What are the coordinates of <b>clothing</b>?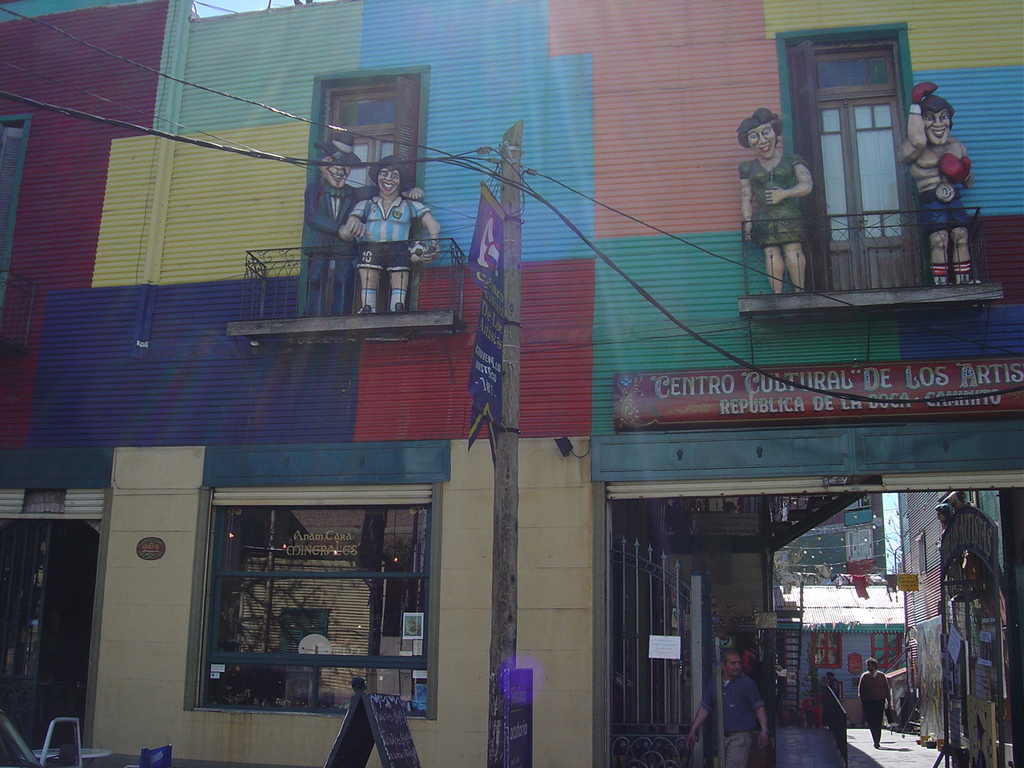
box(736, 161, 816, 242).
